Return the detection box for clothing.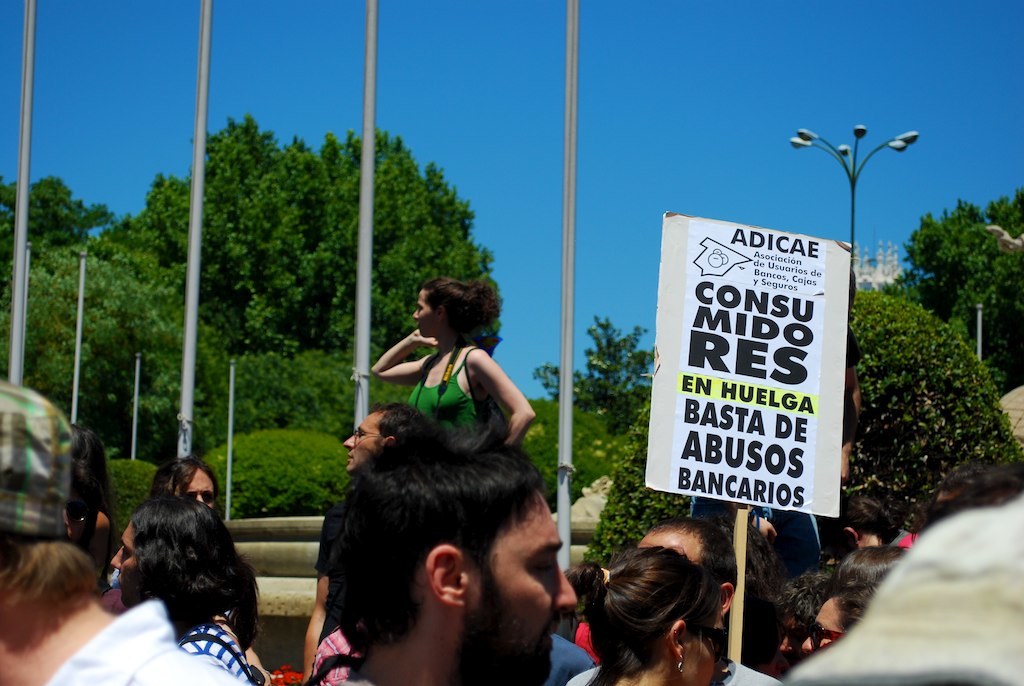
37:600:282:685.
